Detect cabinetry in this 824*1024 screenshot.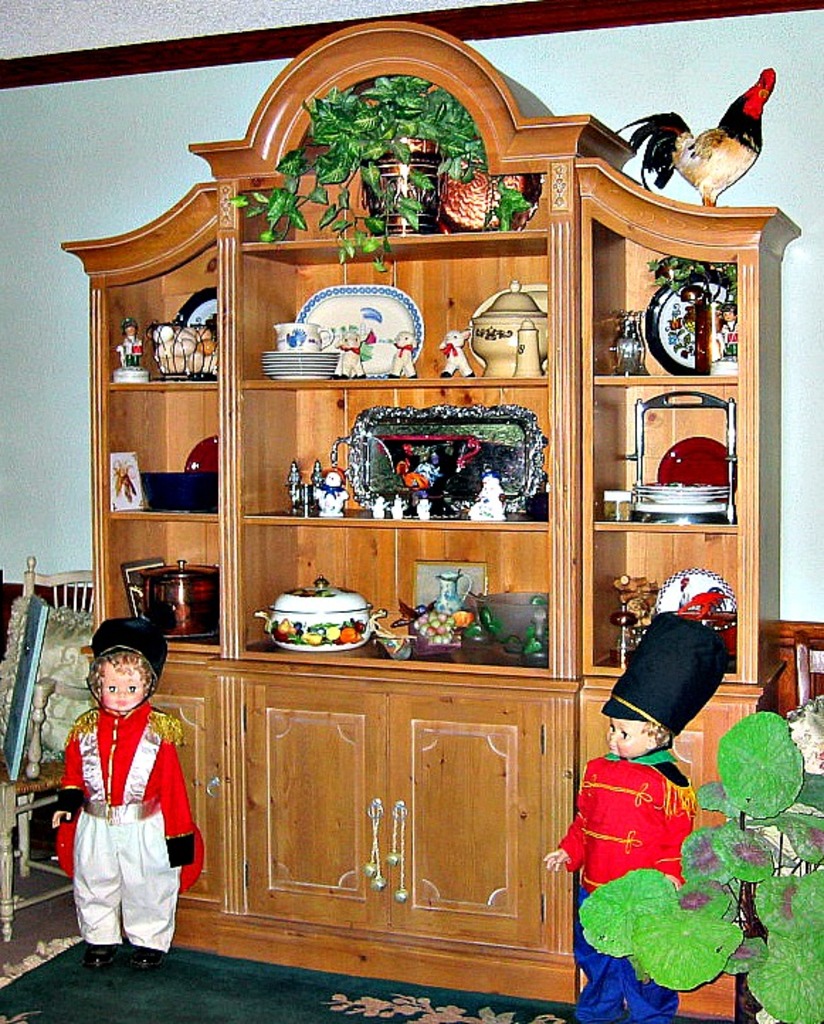
Detection: bbox=[601, 688, 764, 1023].
